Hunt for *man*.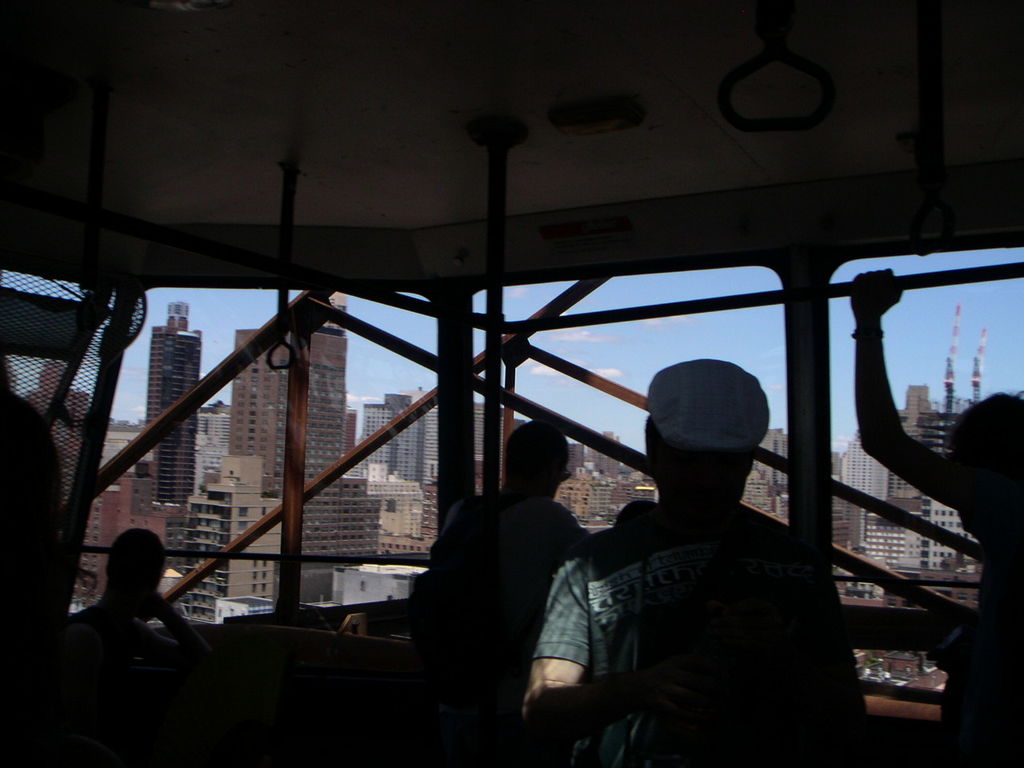
Hunted down at {"x1": 846, "y1": 266, "x2": 1023, "y2": 767}.
